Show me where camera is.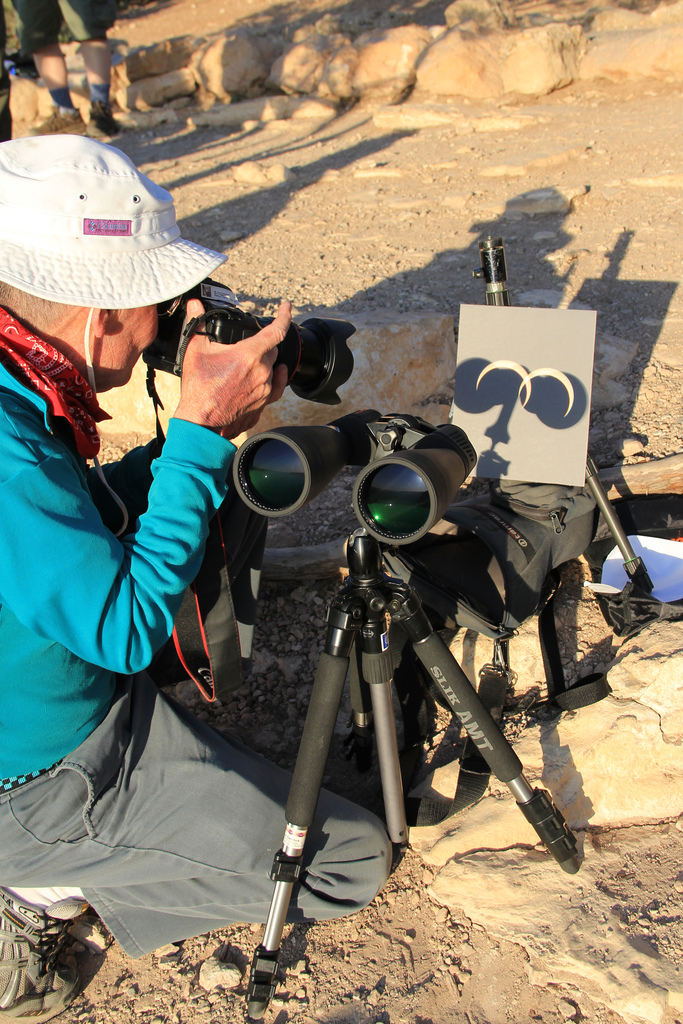
camera is at pyautogui.locateOnScreen(167, 292, 354, 393).
